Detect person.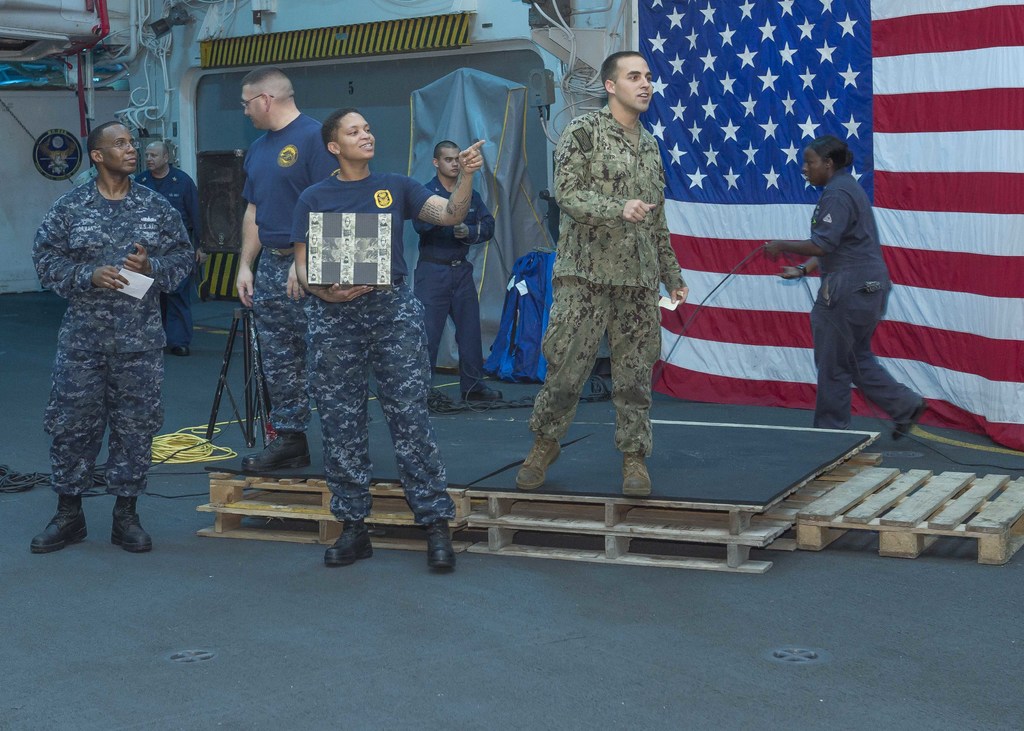
Detected at (234,57,339,472).
